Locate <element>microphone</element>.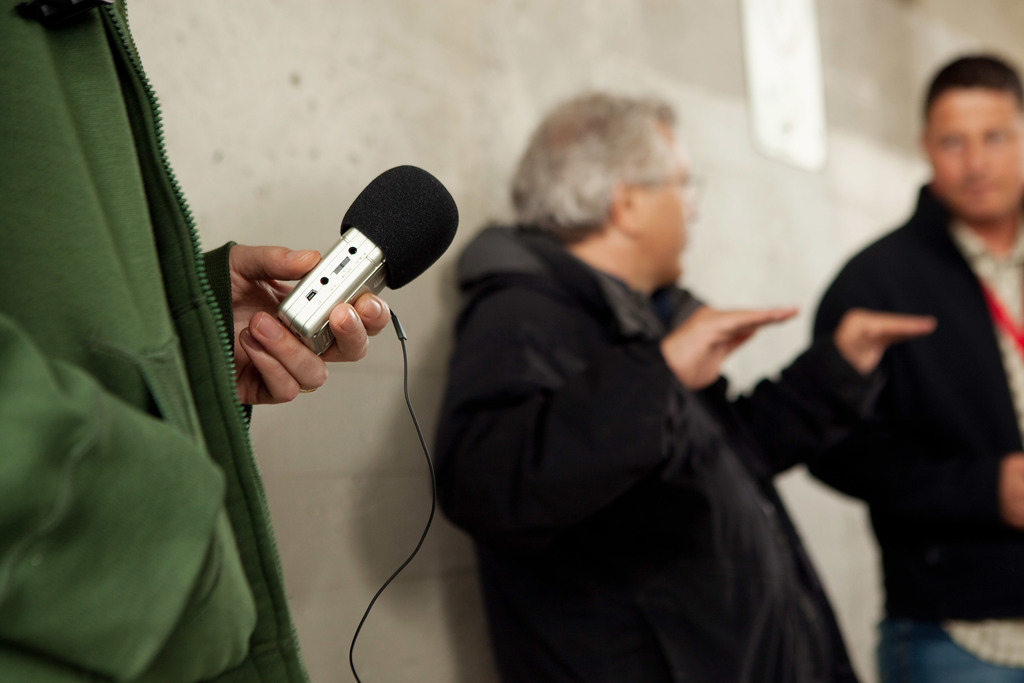
Bounding box: select_region(223, 177, 474, 372).
